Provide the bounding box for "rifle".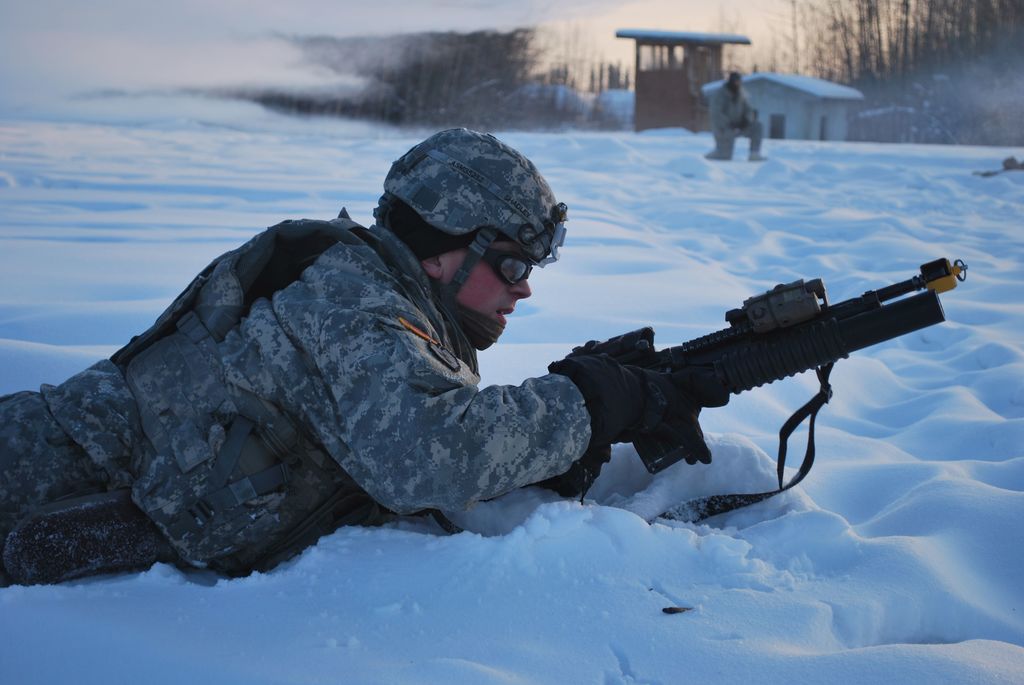
547,255,966,478.
